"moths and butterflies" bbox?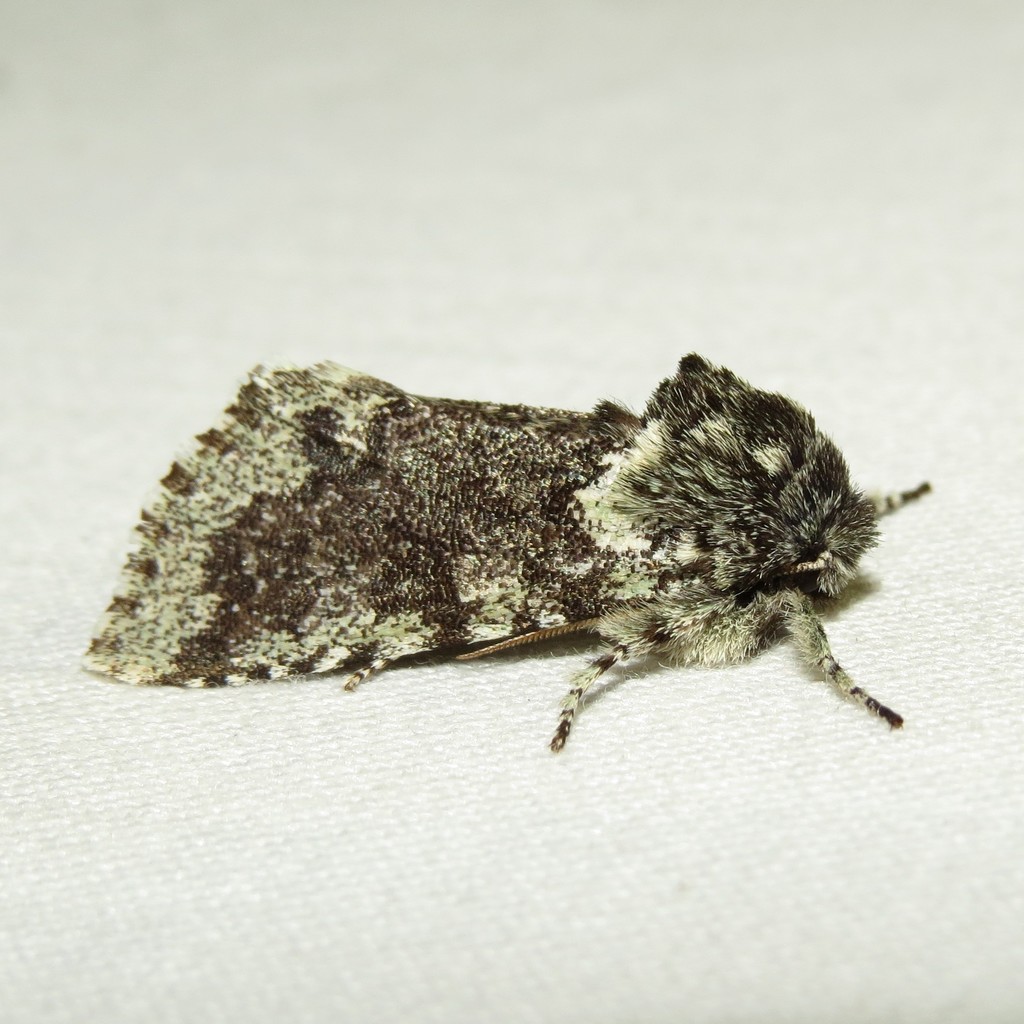
x1=73, y1=349, x2=935, y2=755
